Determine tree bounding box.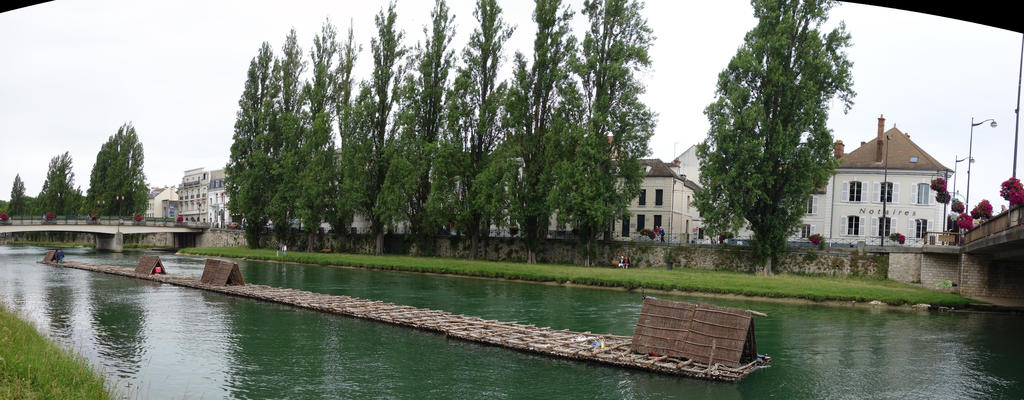
Determined: box(247, 26, 311, 259).
